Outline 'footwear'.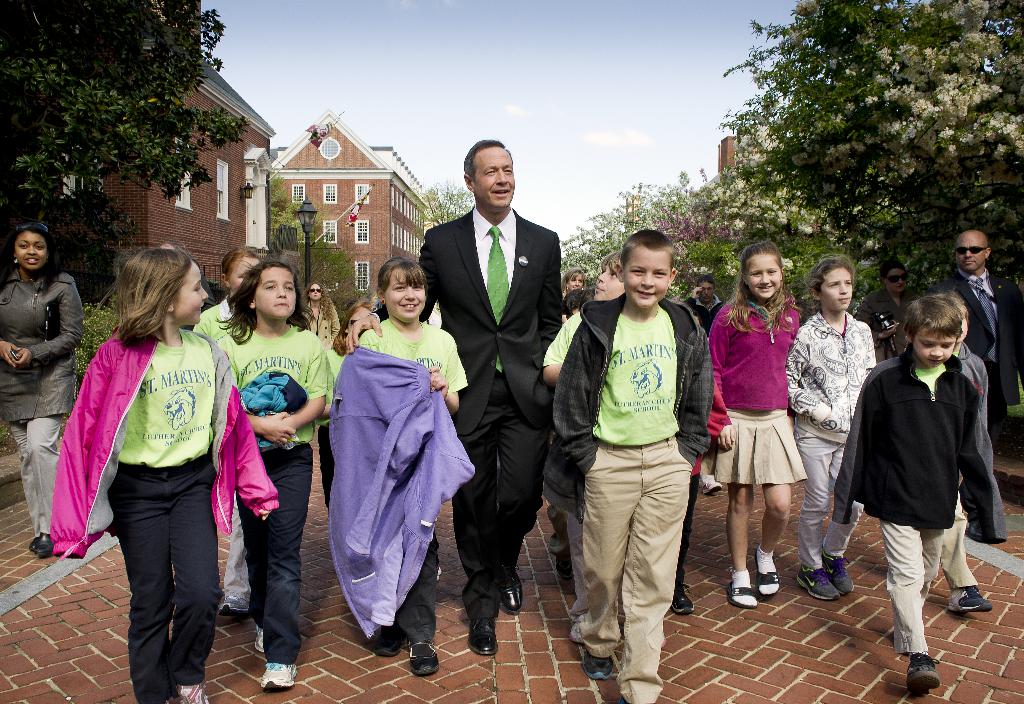
Outline: left=581, top=649, right=619, bottom=682.
